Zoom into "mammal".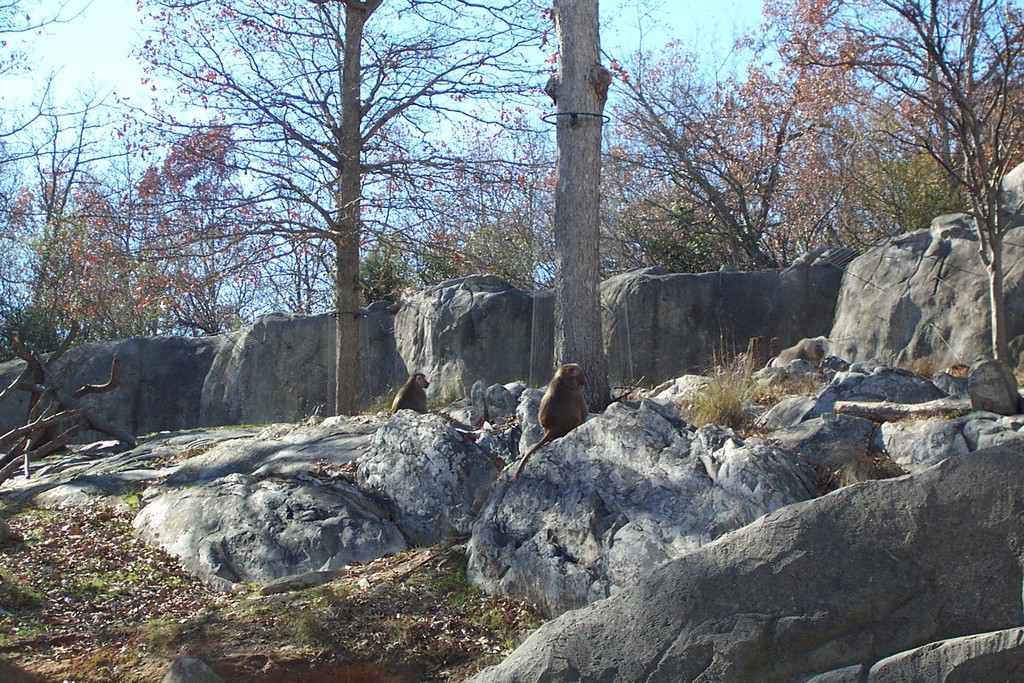
Zoom target: <region>762, 336, 824, 372</region>.
